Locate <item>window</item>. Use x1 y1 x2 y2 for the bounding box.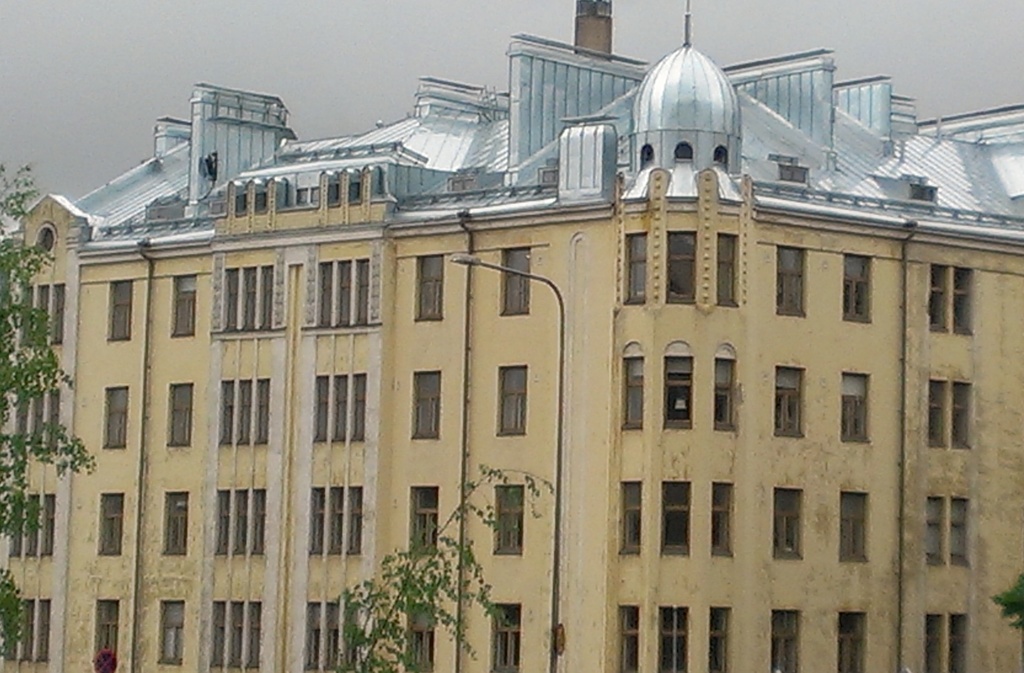
220 377 269 445.
